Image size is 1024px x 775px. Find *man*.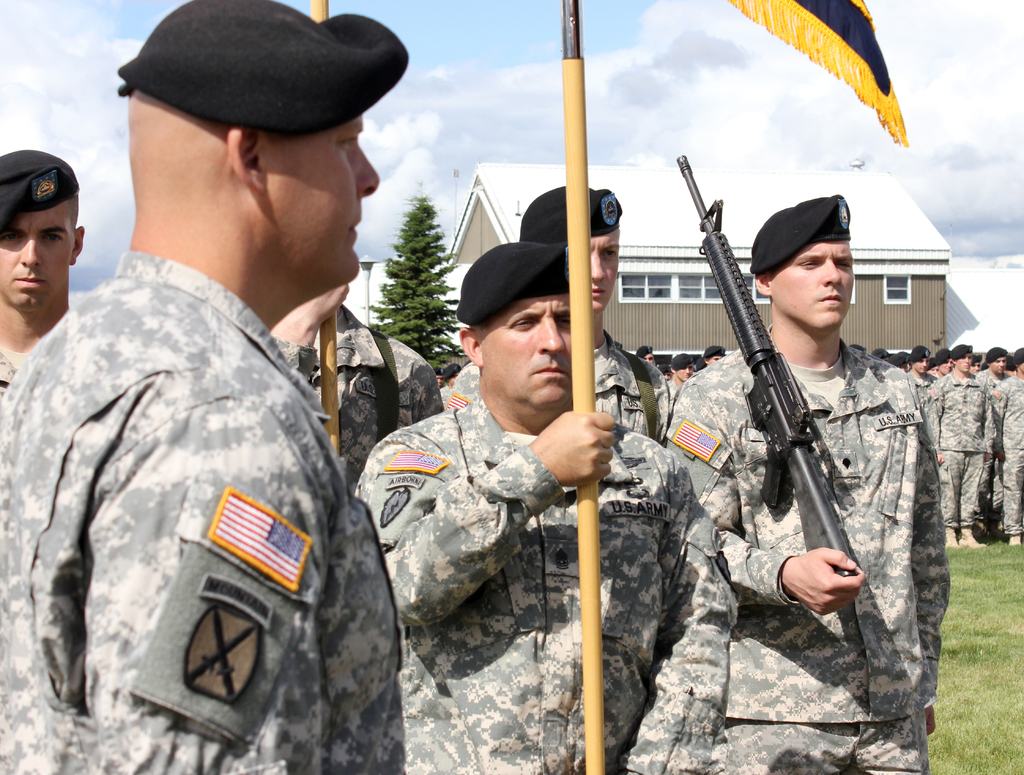
661 191 952 774.
